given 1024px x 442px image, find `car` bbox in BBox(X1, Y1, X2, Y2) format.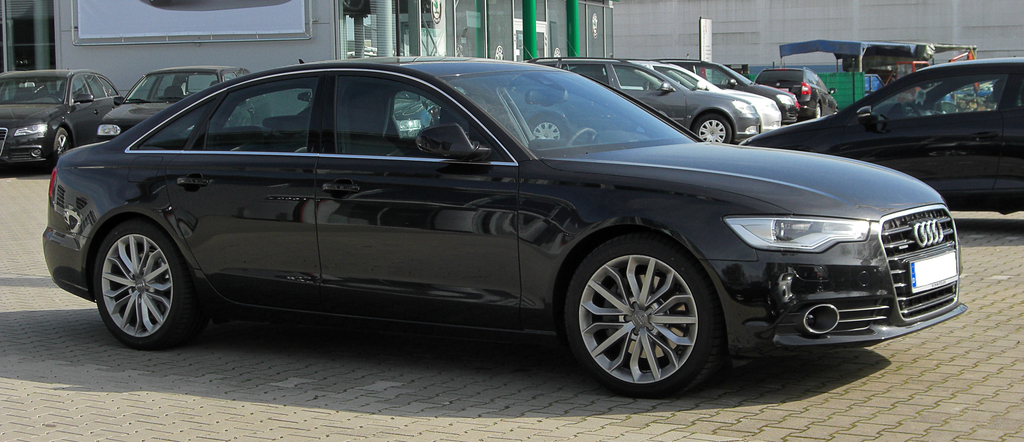
BBox(514, 33, 762, 144).
